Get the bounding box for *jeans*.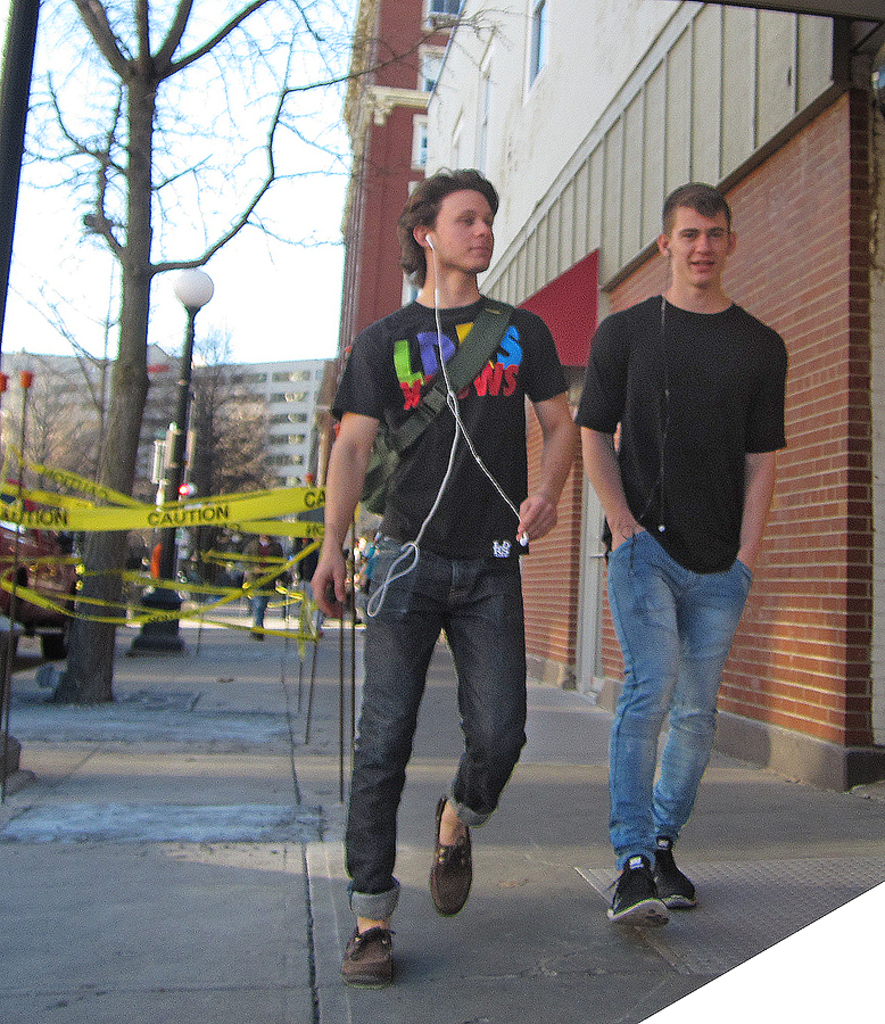
x1=319 y1=550 x2=553 y2=924.
